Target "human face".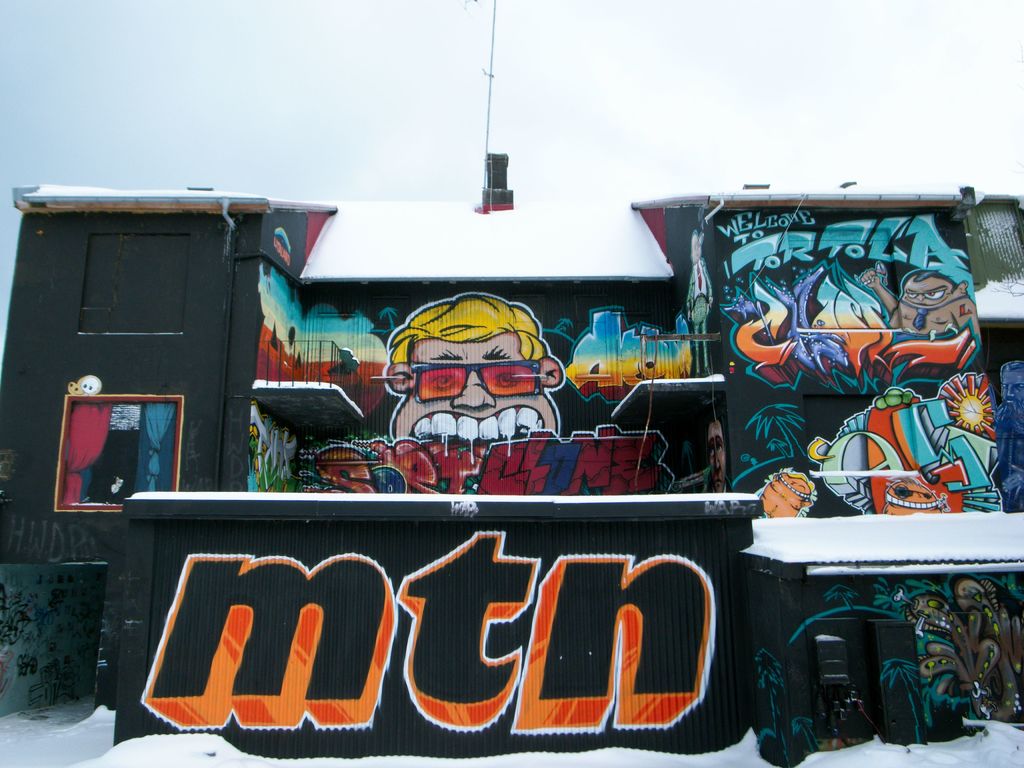
Target region: x1=388, y1=329, x2=558, y2=436.
